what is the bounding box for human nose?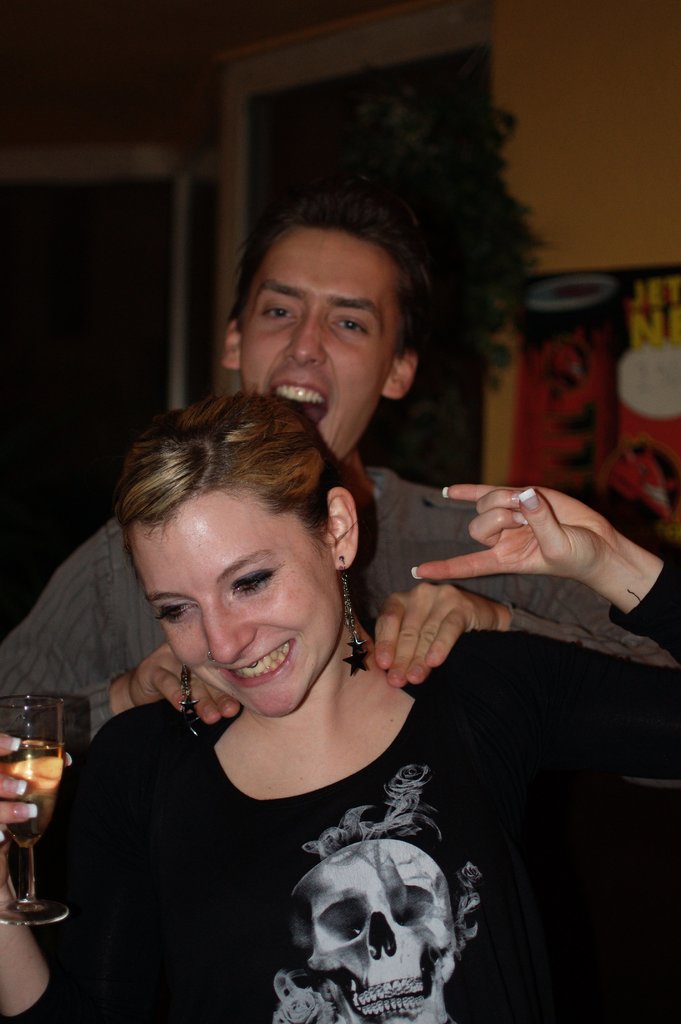
bbox(187, 603, 250, 672).
